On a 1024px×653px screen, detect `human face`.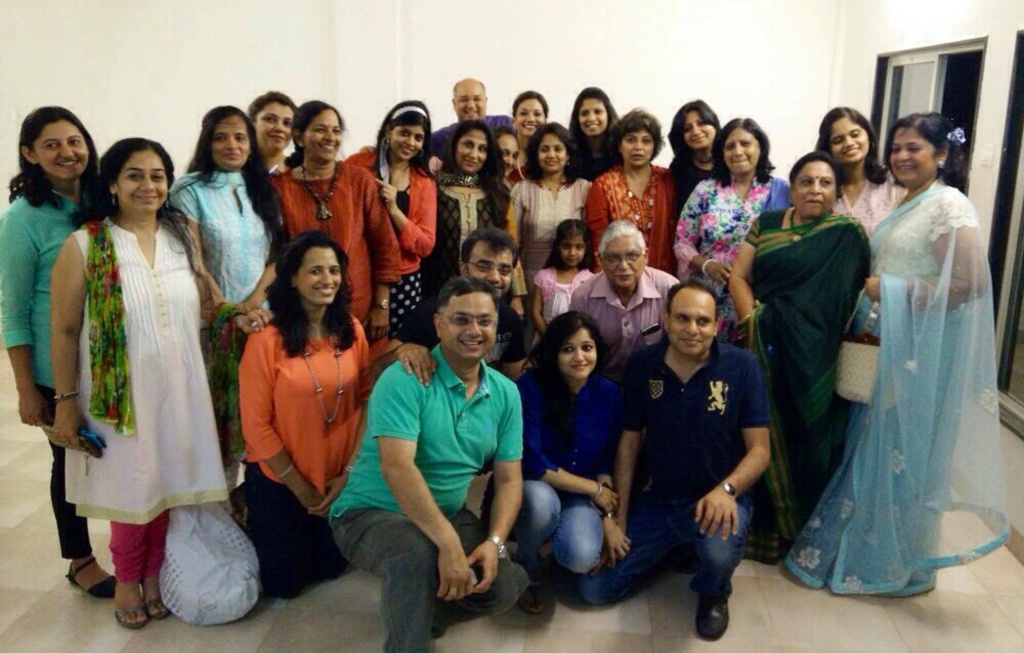
l=38, t=122, r=87, b=180.
